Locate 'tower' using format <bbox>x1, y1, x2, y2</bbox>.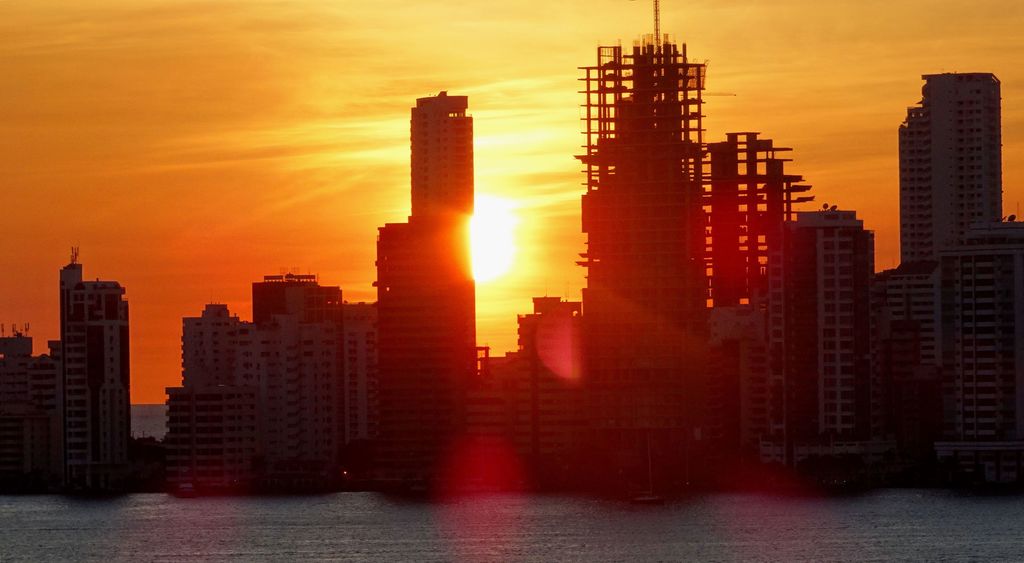
<bbox>870, 259, 945, 466</bbox>.
